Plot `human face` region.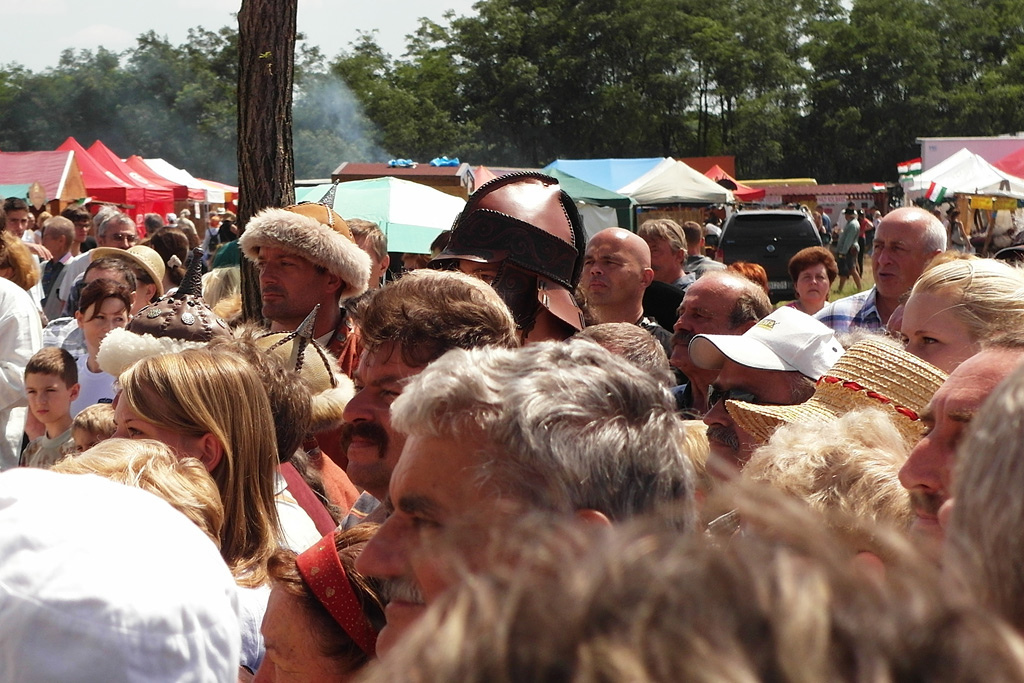
Plotted at crop(581, 230, 637, 305).
